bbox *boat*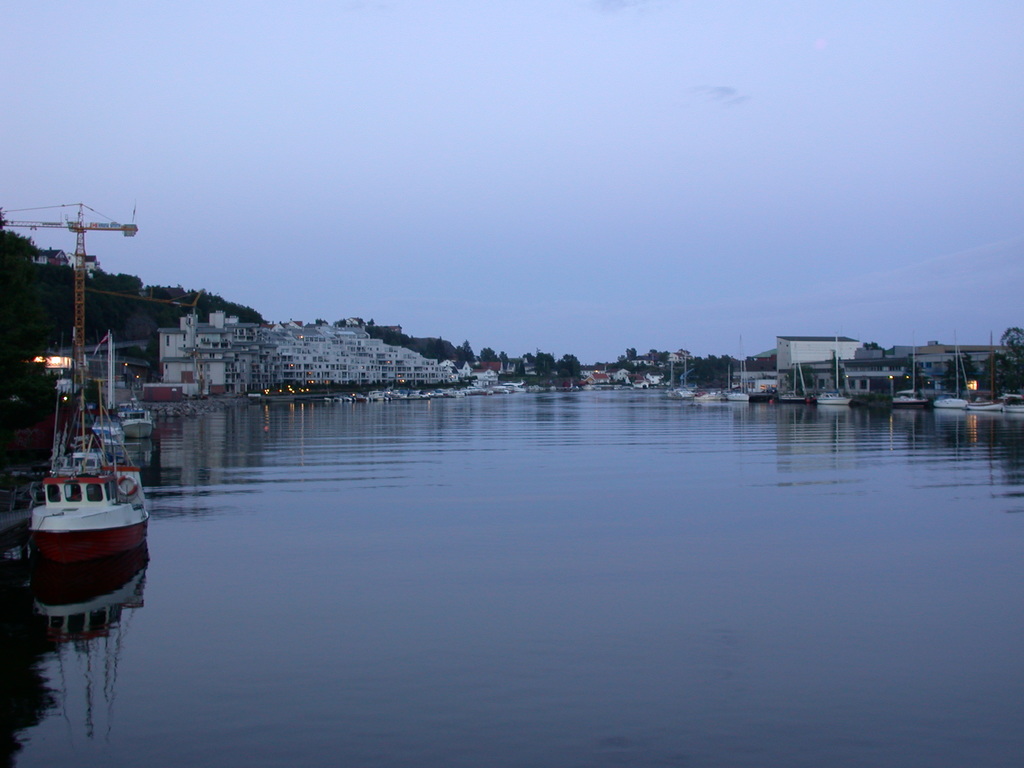
left=86, top=405, right=127, bottom=451
